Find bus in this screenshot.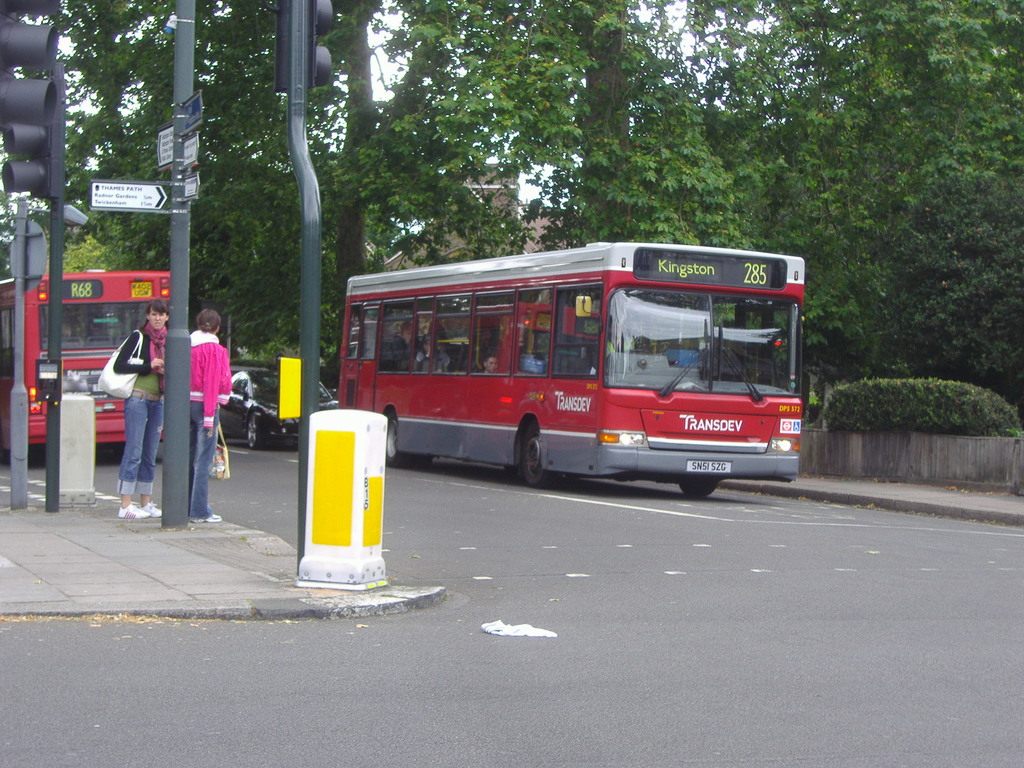
The bounding box for bus is l=0, t=273, r=170, b=467.
